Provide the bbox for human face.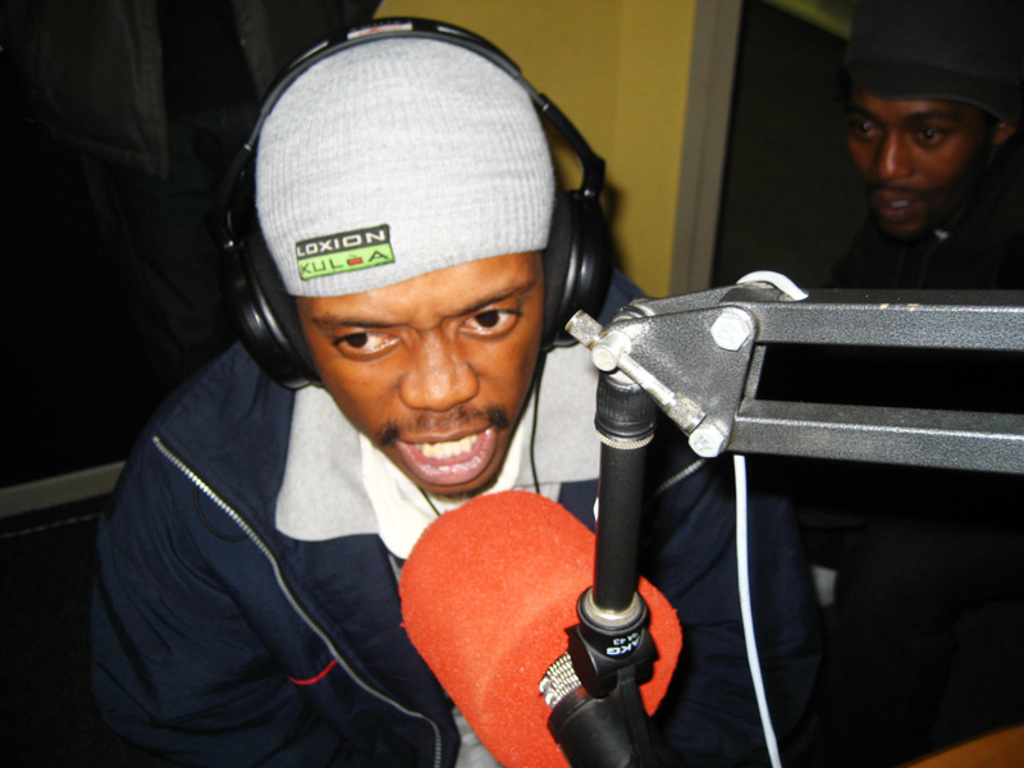
left=854, top=95, right=988, bottom=236.
